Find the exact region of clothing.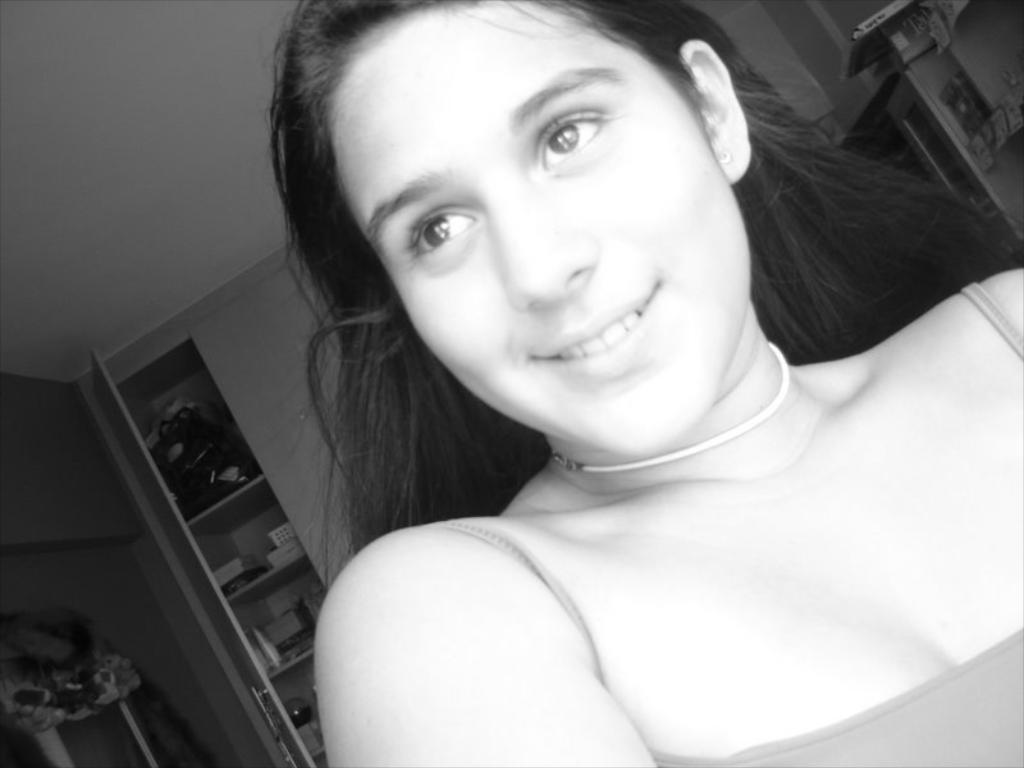
Exact region: x1=436 y1=283 x2=1023 y2=767.
